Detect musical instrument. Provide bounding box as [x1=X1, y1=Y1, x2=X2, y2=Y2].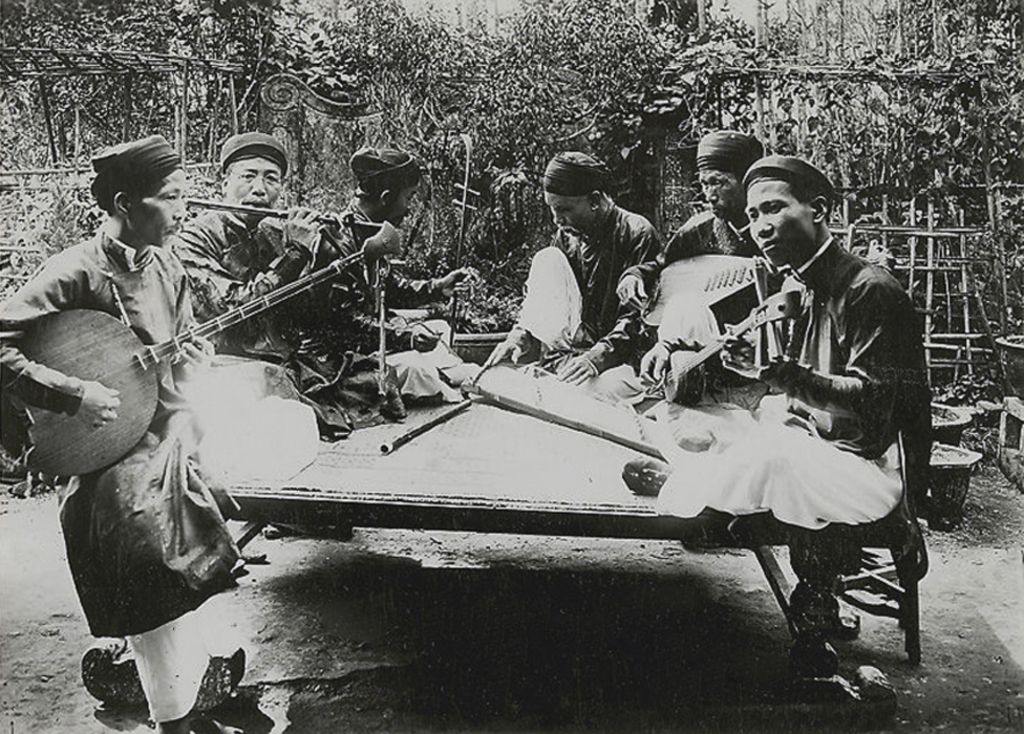
[x1=80, y1=198, x2=424, y2=480].
